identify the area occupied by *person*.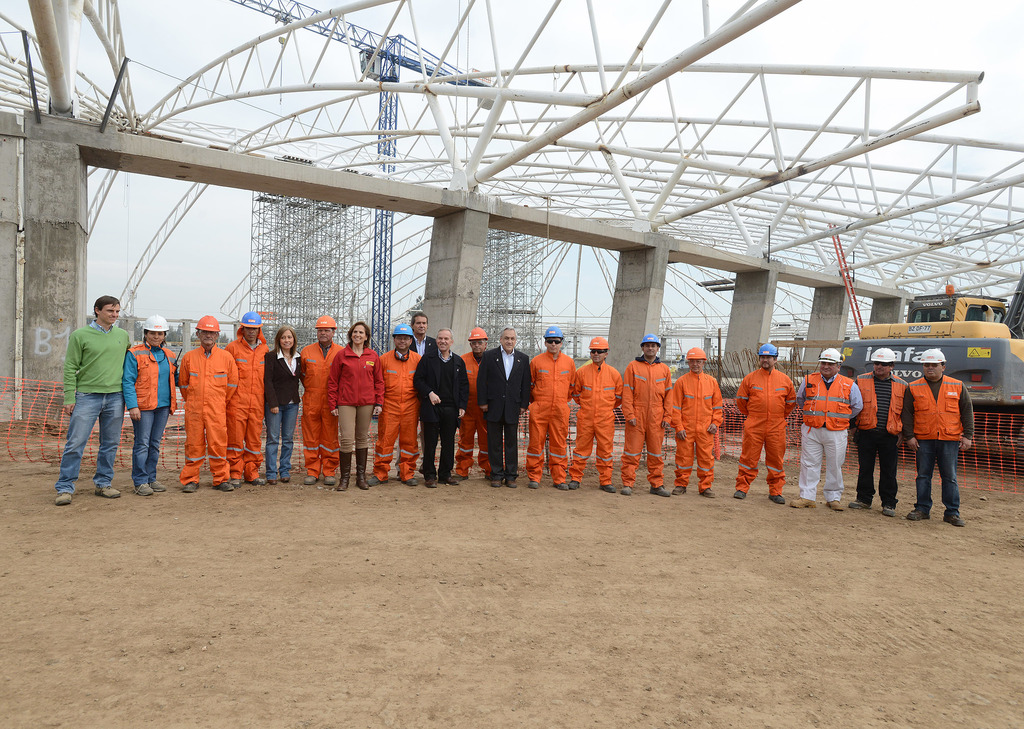
Area: bbox(385, 324, 415, 495).
